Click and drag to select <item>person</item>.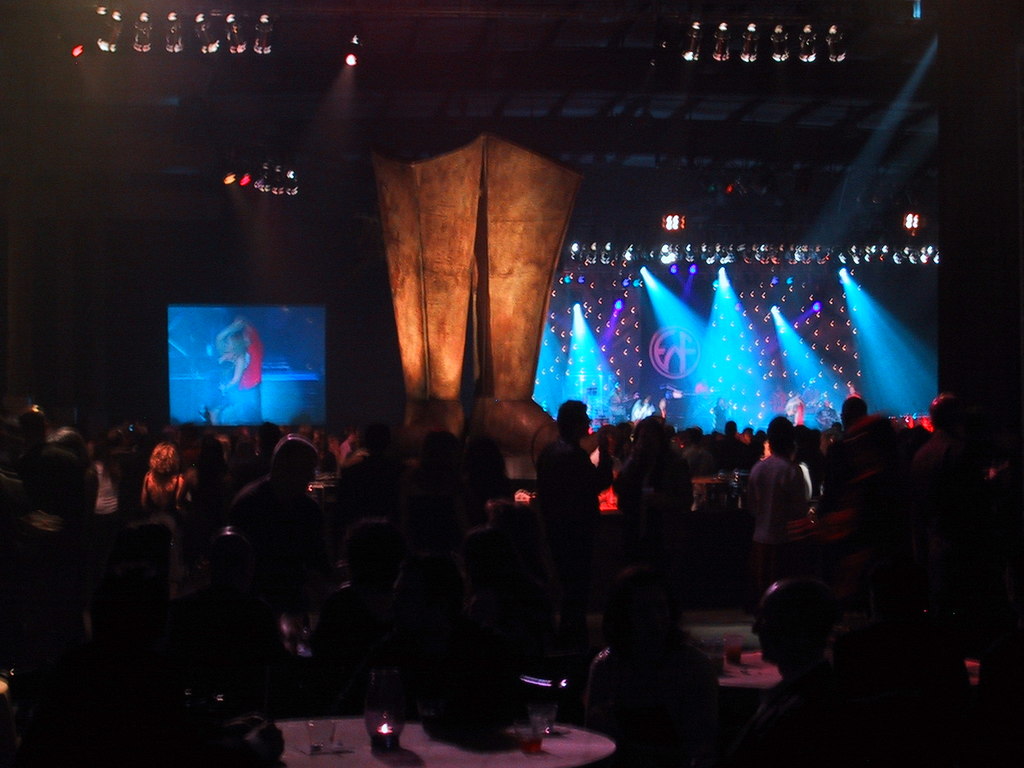
Selection: 611:416:691:561.
